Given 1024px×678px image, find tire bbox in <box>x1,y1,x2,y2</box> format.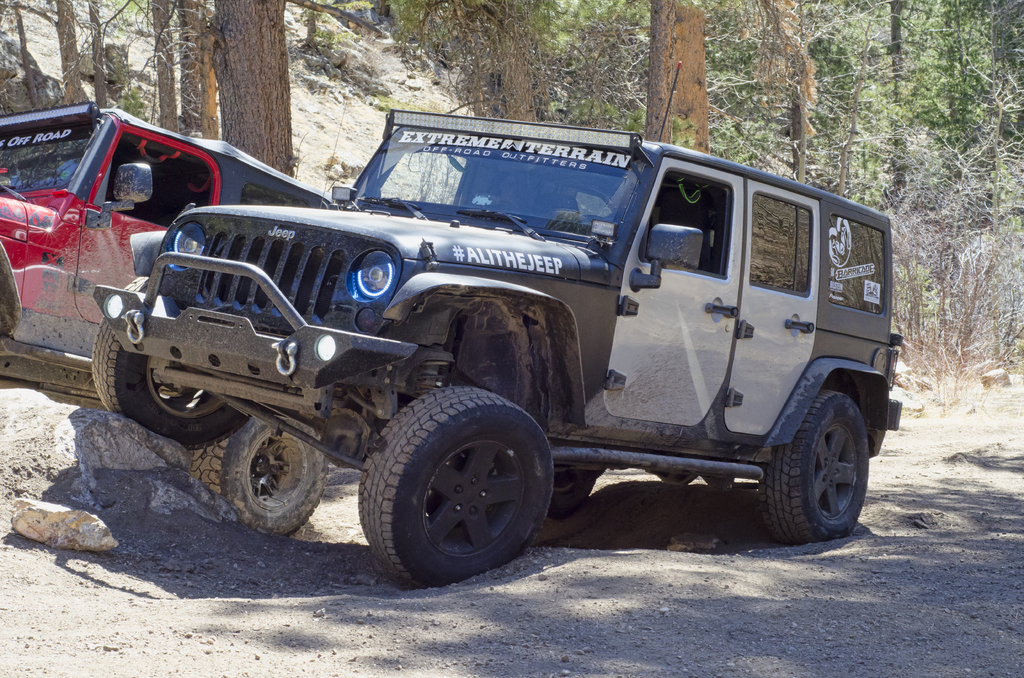
<box>95,262,261,457</box>.
